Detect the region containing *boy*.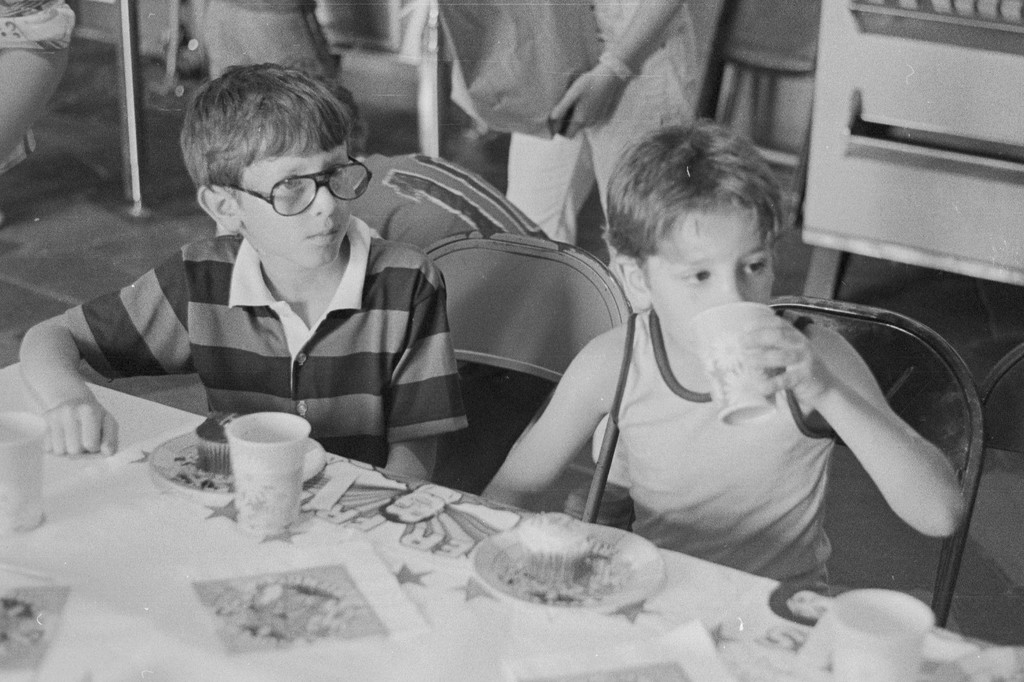
529:127:928:610.
